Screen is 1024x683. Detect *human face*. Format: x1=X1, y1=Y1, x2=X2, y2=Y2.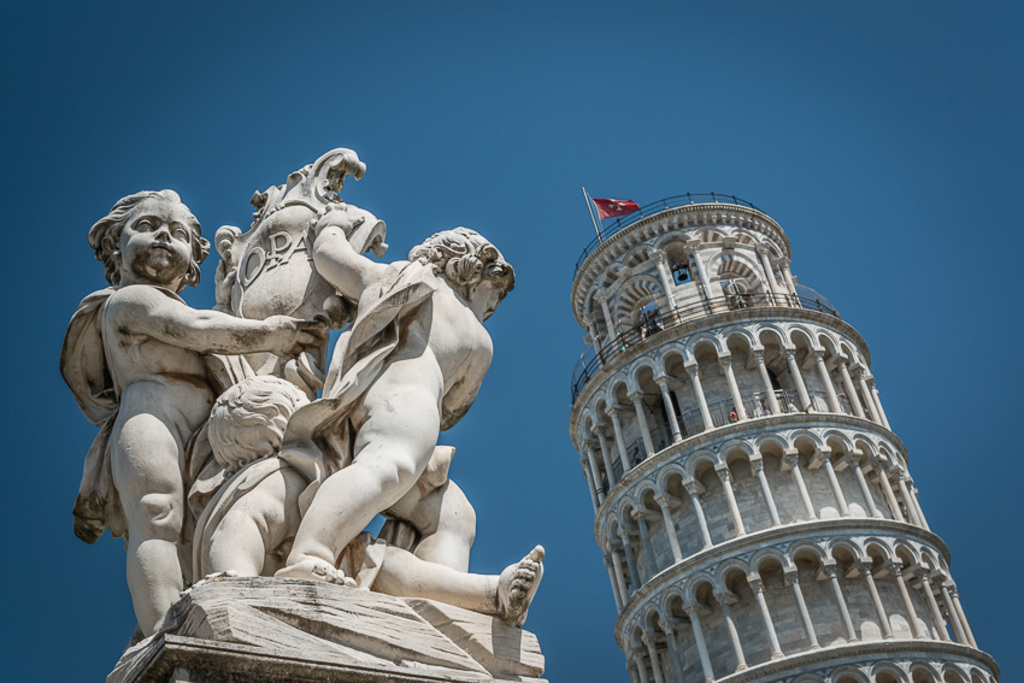
x1=118, y1=195, x2=192, y2=276.
